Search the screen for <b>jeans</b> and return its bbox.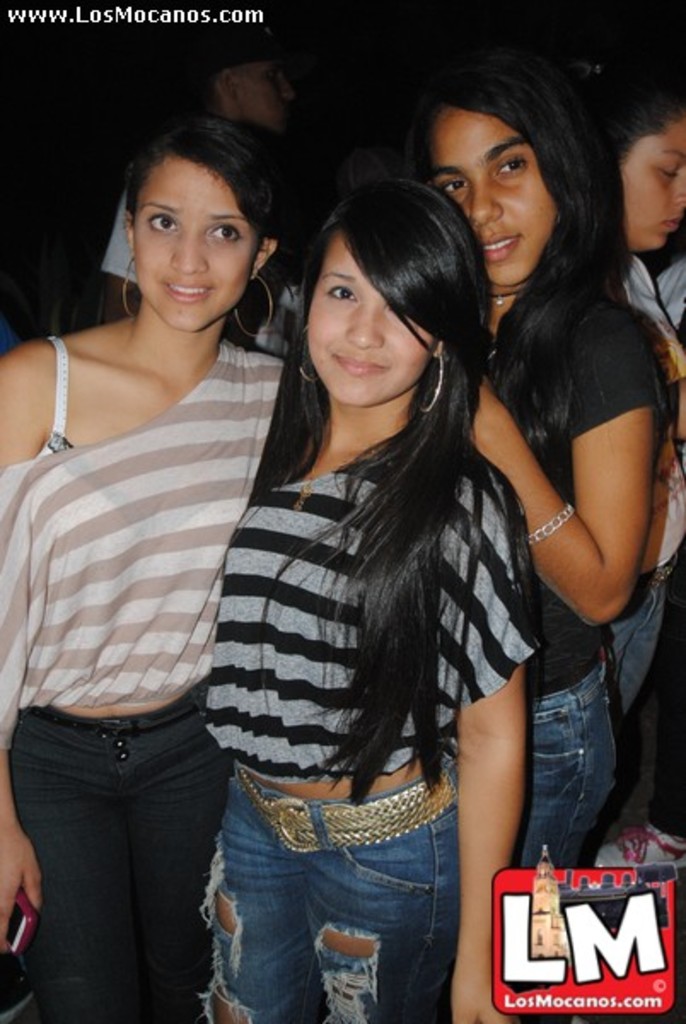
Found: detection(162, 806, 469, 1015).
